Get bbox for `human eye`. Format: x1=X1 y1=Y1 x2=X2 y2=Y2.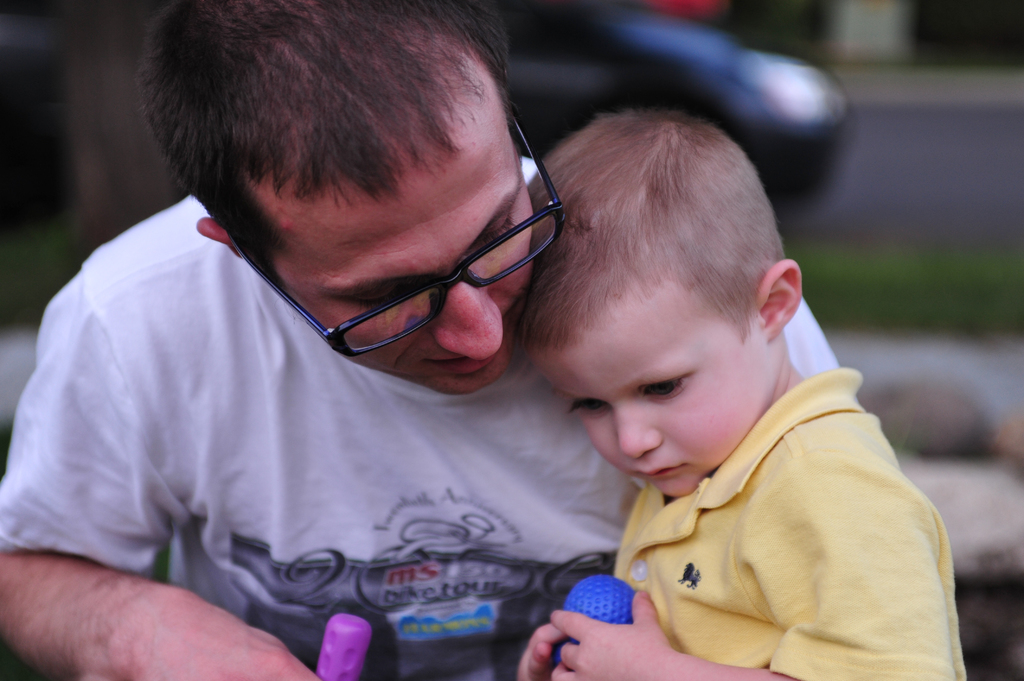
x1=566 y1=393 x2=616 y2=426.
